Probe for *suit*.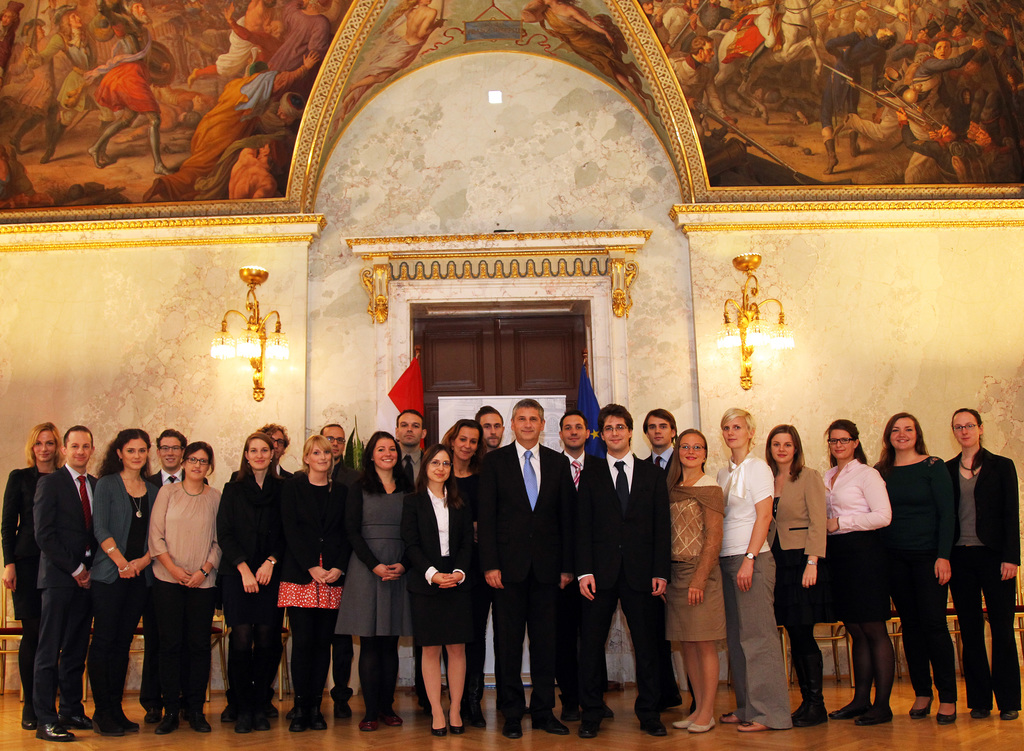
Probe result: x1=404 y1=488 x2=474 y2=648.
